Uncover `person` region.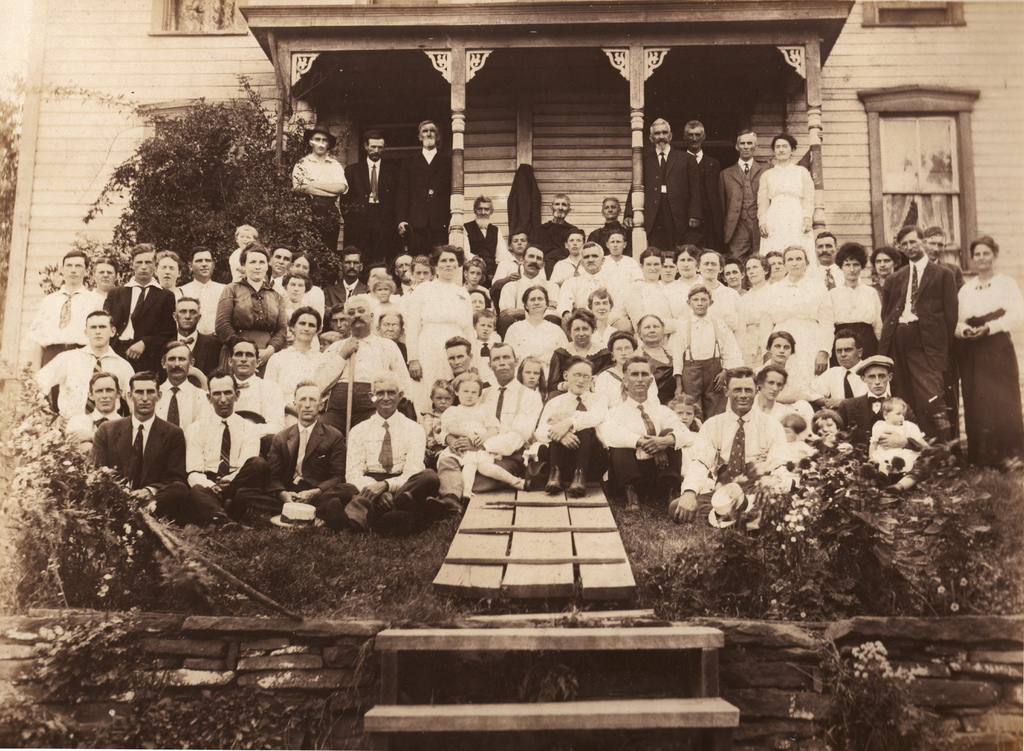
Uncovered: locate(745, 256, 769, 317).
